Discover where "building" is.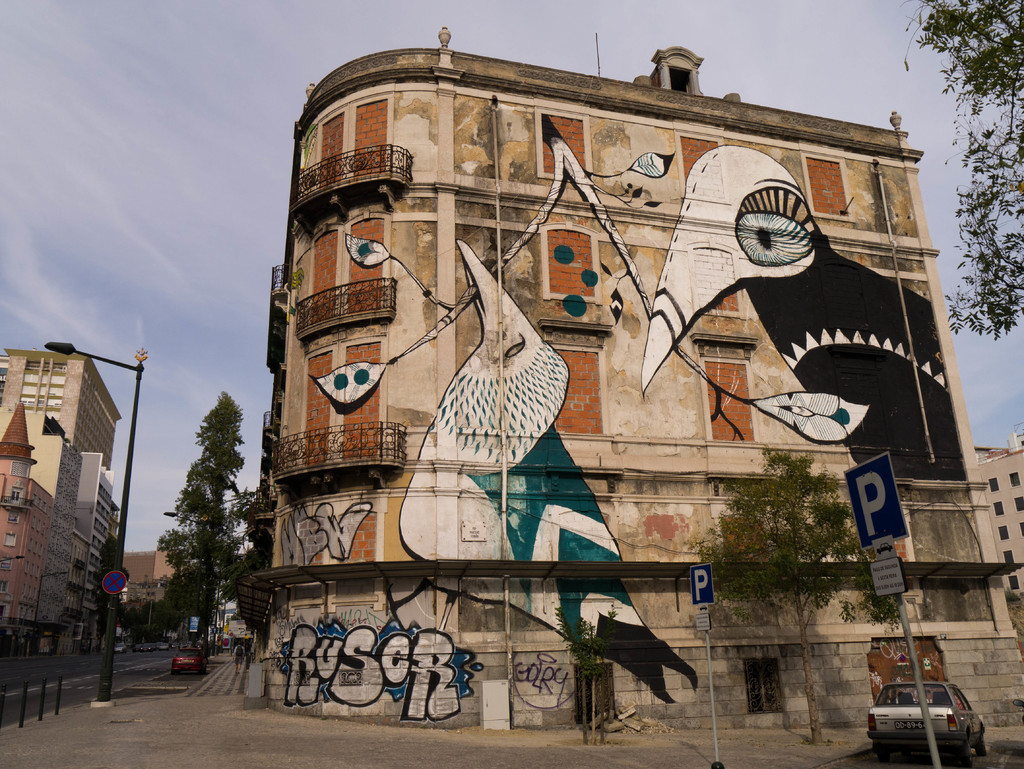
Discovered at <bbox>248, 17, 1018, 725</bbox>.
